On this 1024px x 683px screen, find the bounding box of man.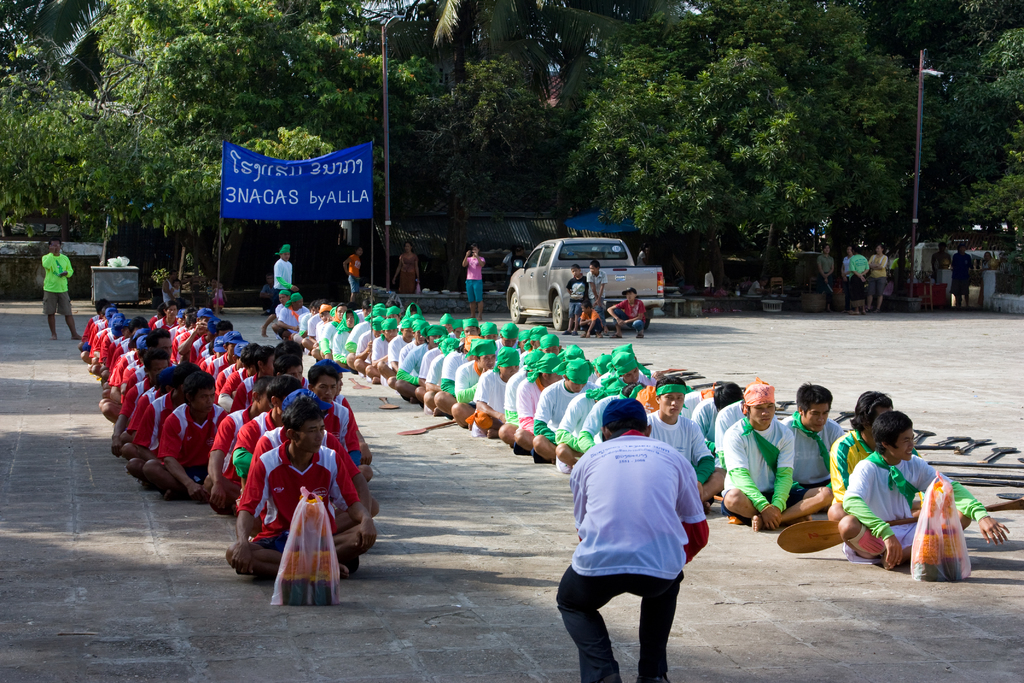
Bounding box: {"x1": 162, "y1": 268, "x2": 183, "y2": 311}.
